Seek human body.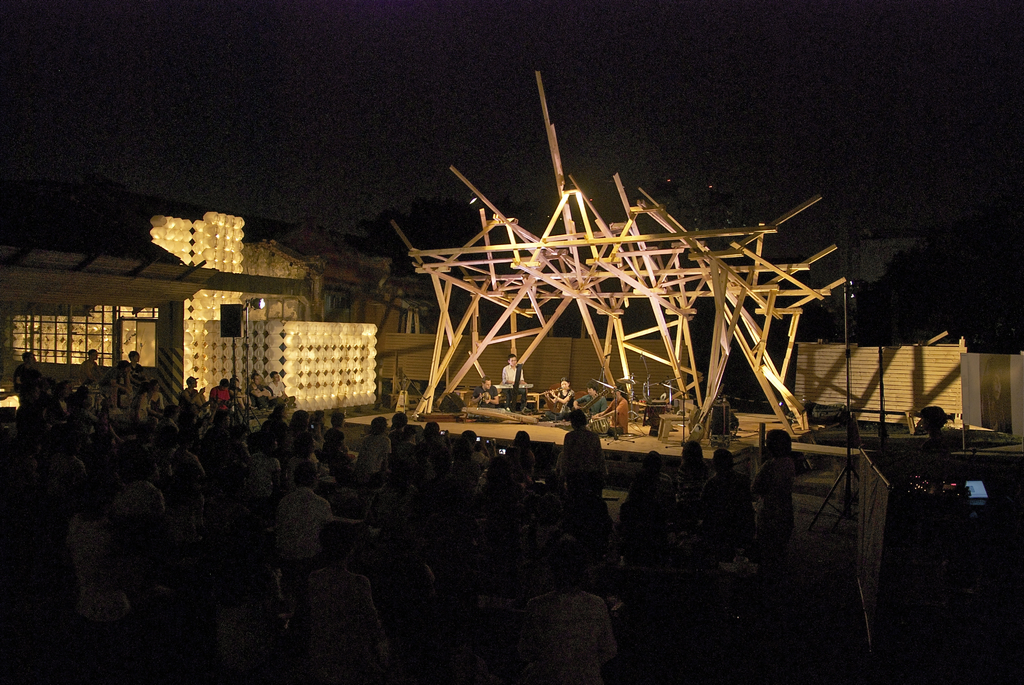
box(916, 405, 952, 454).
